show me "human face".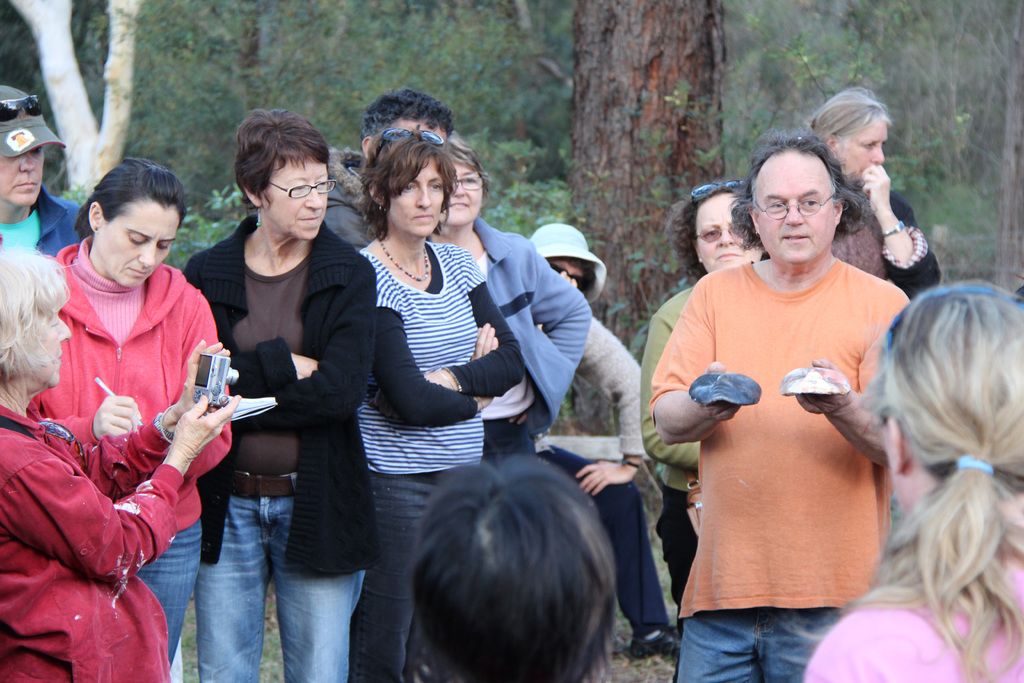
"human face" is here: rect(838, 114, 887, 181).
